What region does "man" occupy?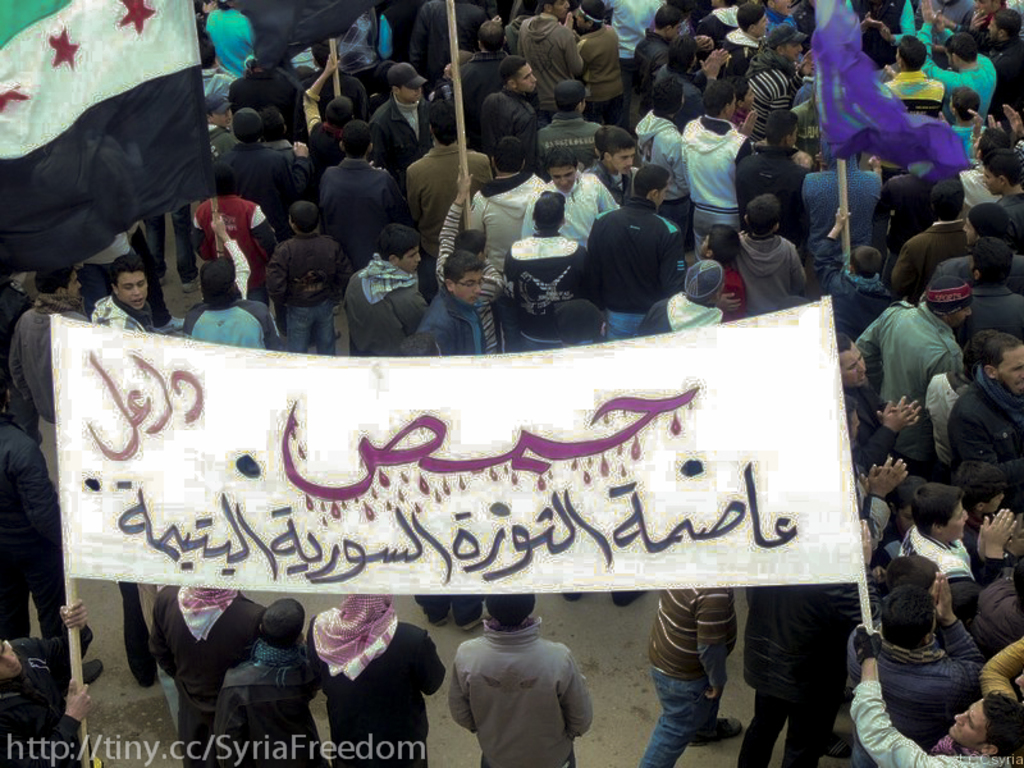
(211,580,328,760).
